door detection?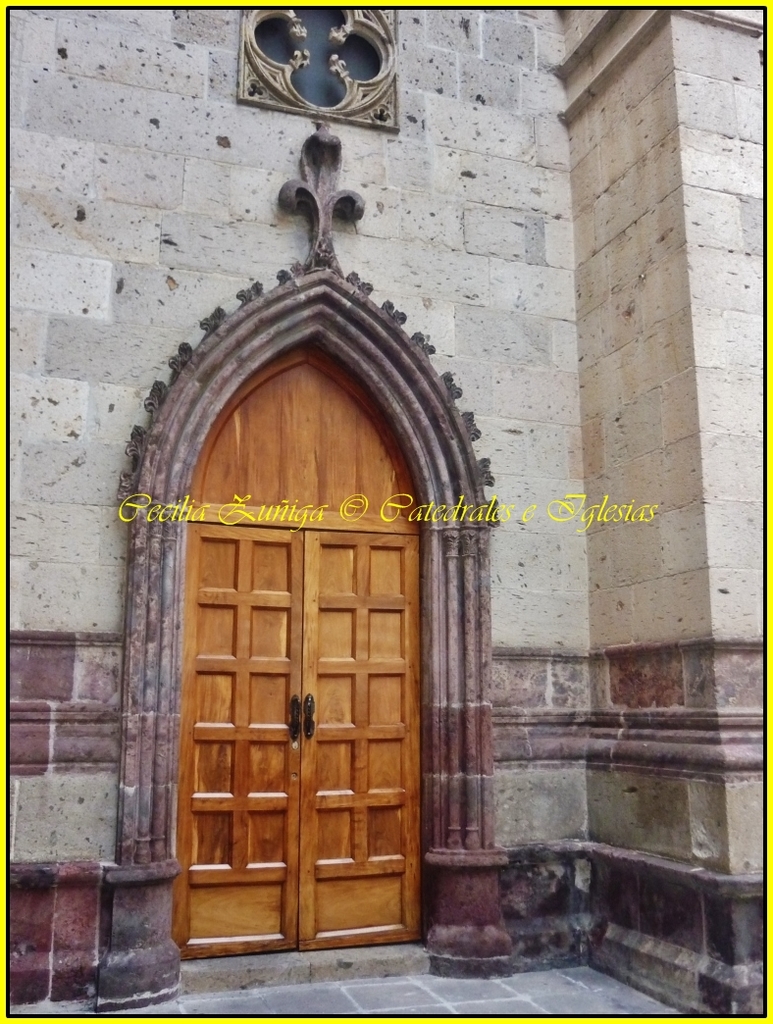
BBox(183, 525, 296, 964)
